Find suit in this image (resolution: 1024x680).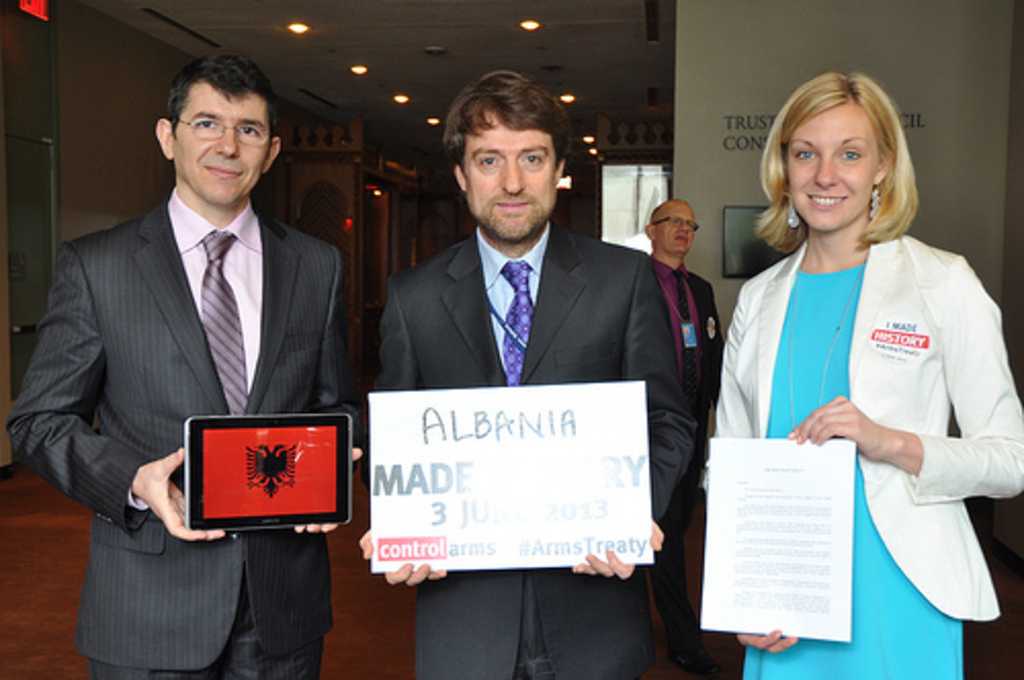
detection(373, 225, 702, 678).
